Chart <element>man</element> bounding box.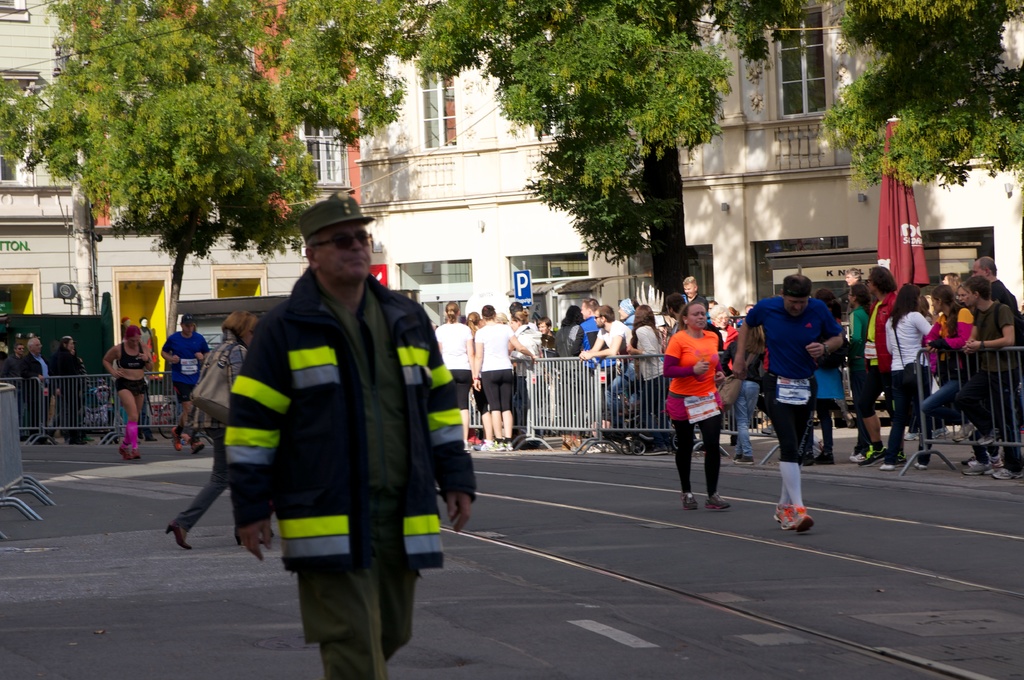
Charted: 726, 274, 848, 532.
